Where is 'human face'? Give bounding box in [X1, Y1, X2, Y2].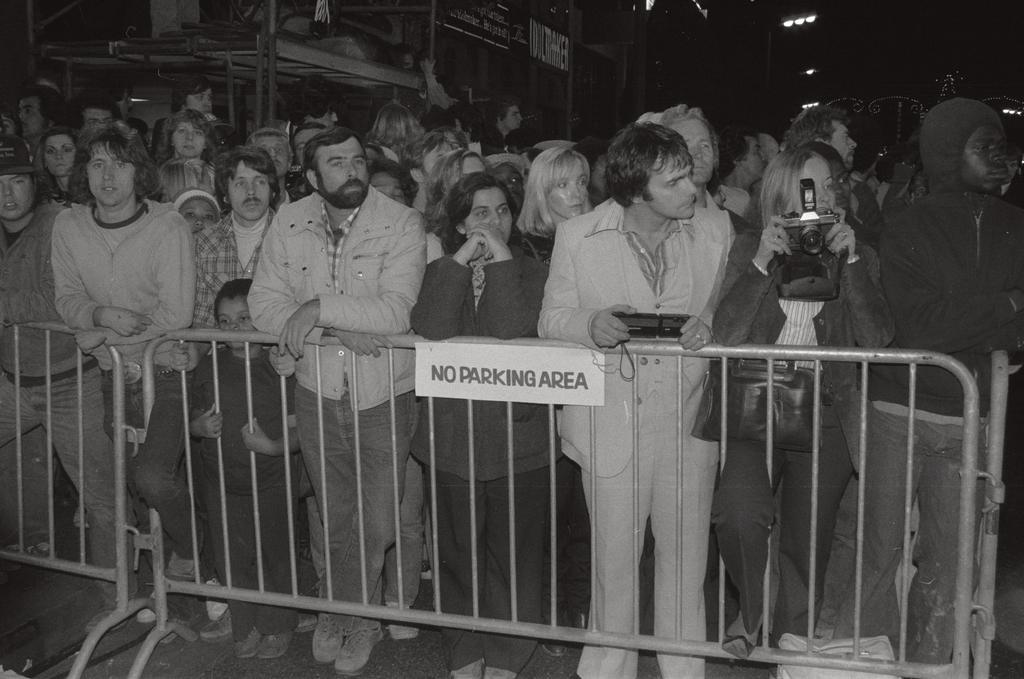
[315, 137, 367, 208].
